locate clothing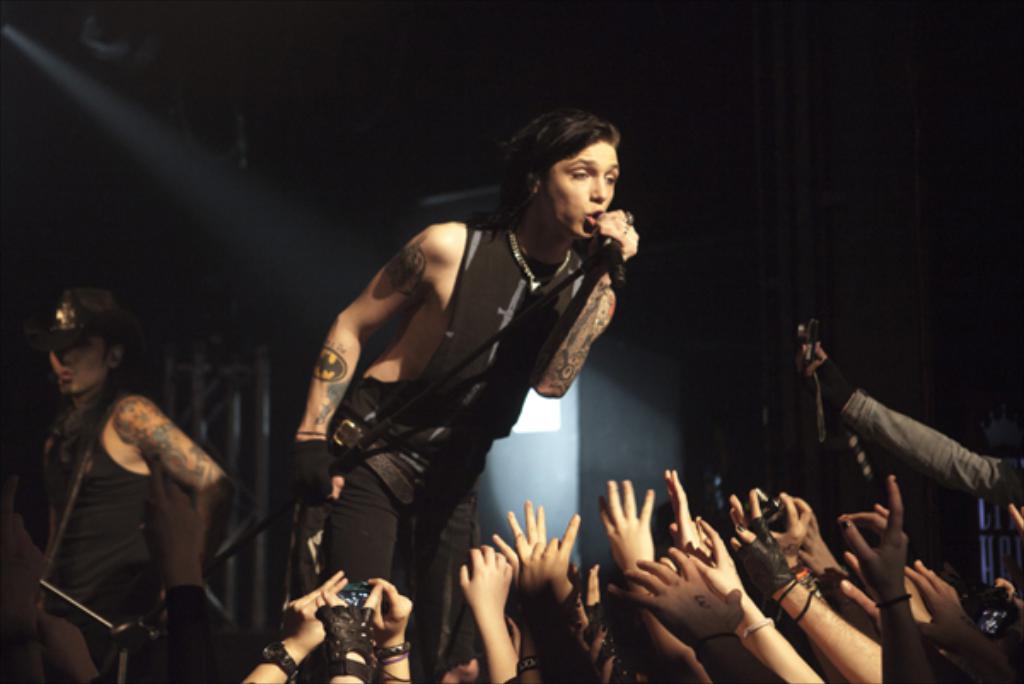
l=247, t=220, r=621, b=636
